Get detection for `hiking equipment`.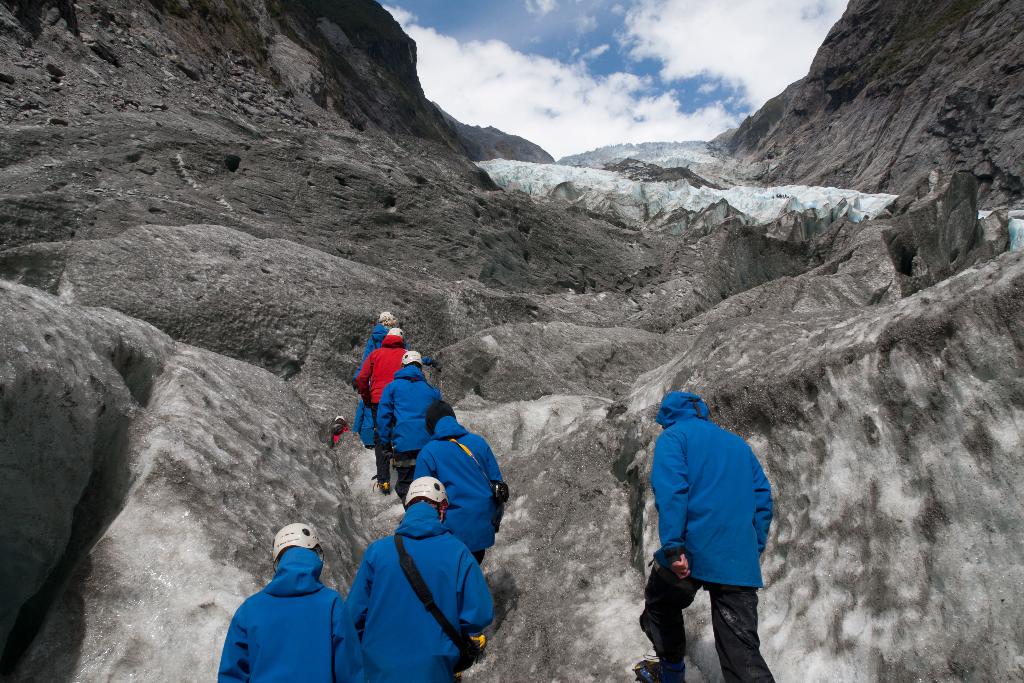
Detection: {"x1": 379, "y1": 311, "x2": 397, "y2": 331}.
